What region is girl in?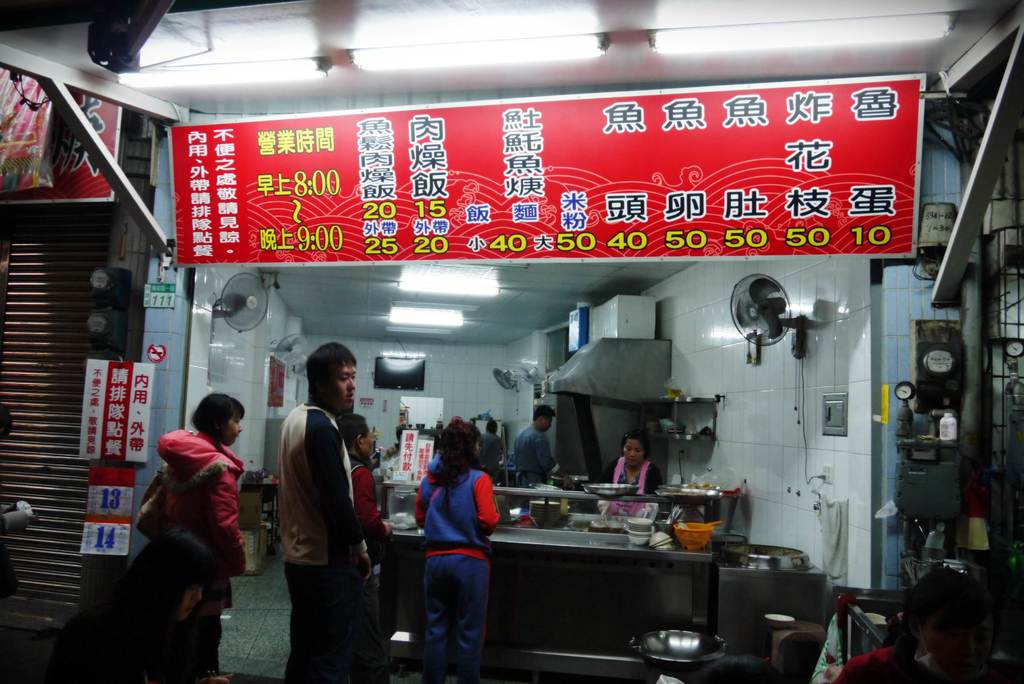
(411, 418, 501, 683).
